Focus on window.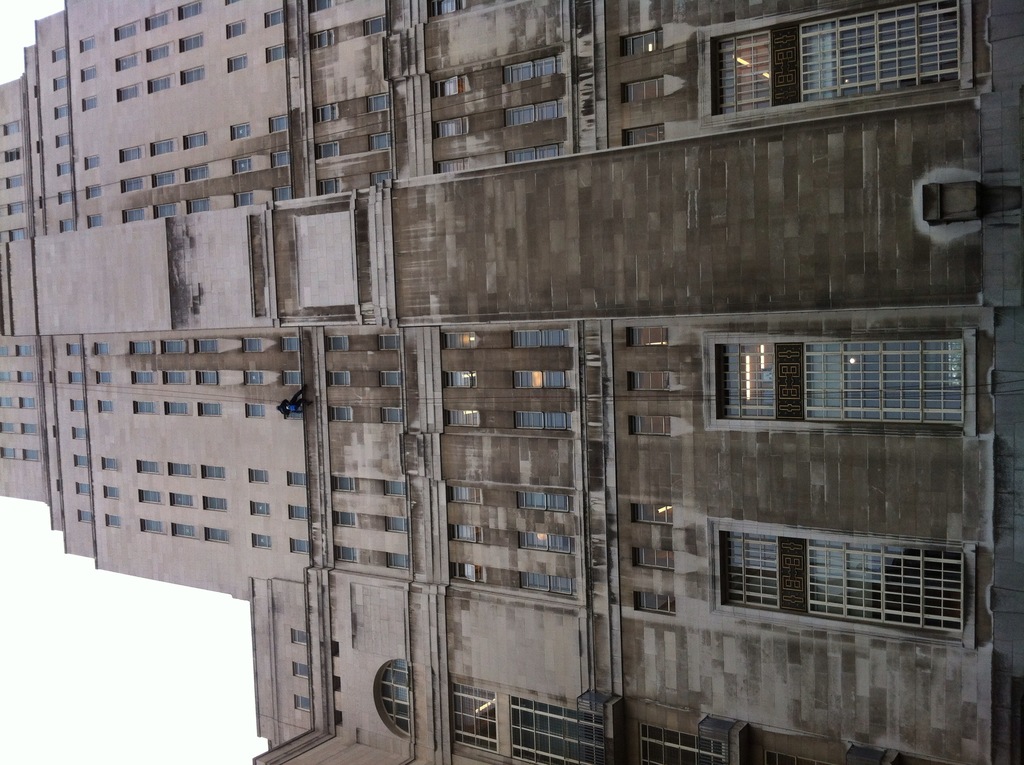
Focused at (left=60, top=219, right=72, bottom=232).
